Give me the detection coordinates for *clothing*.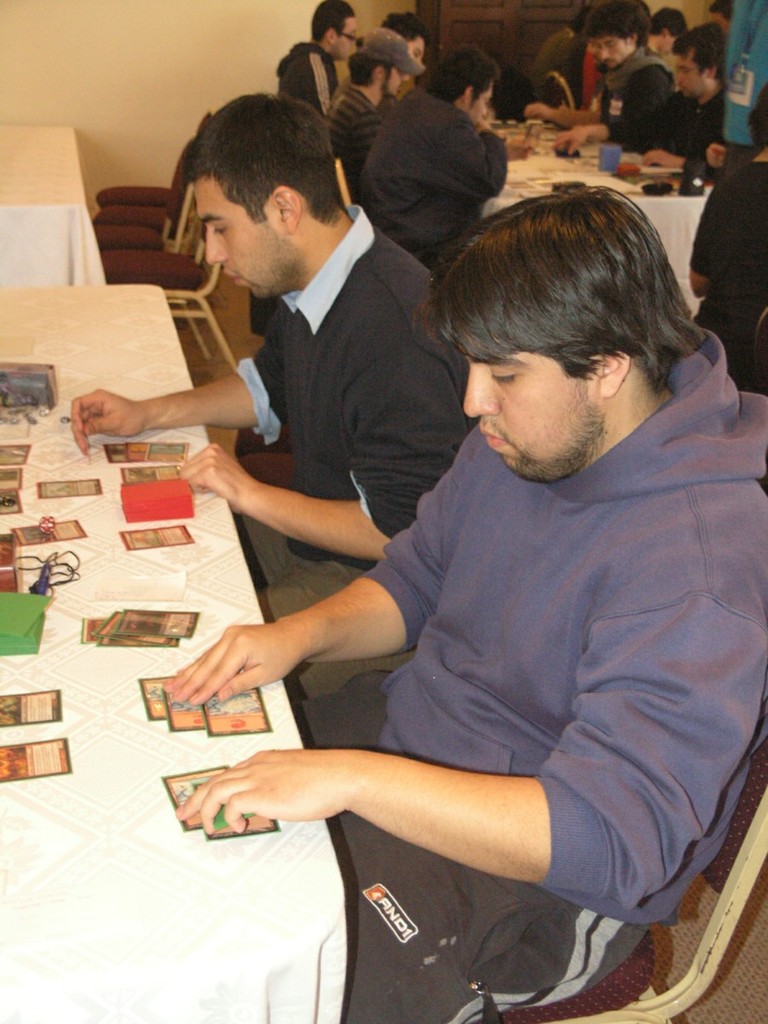
BBox(338, 79, 504, 275).
